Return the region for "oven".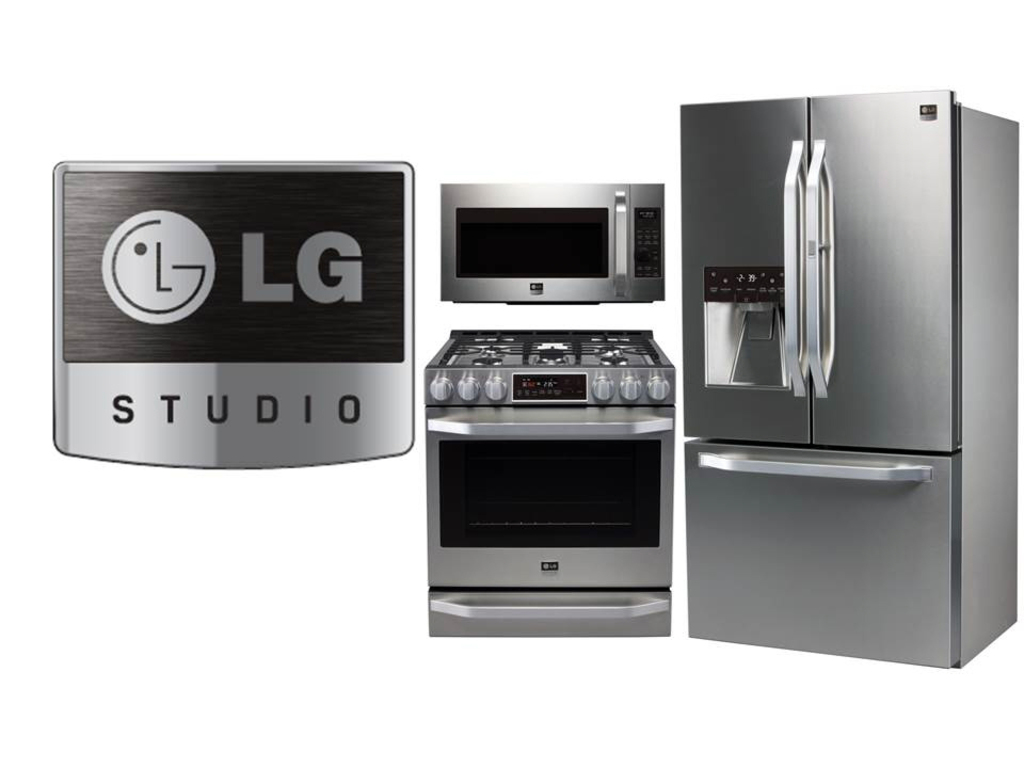
locate(437, 185, 660, 306).
